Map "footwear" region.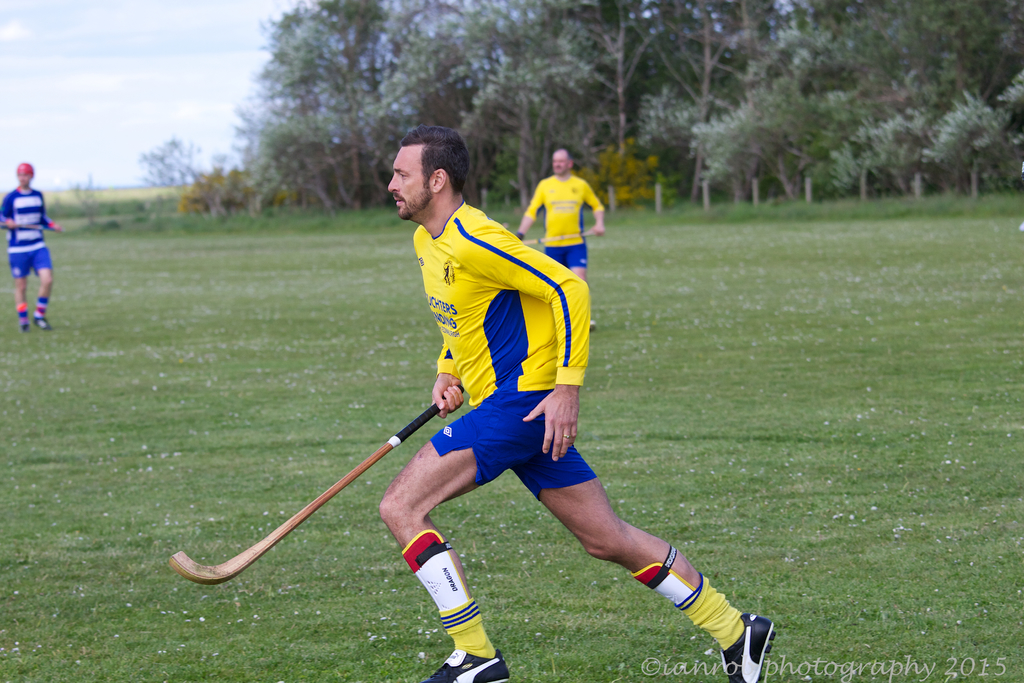
Mapped to box=[420, 641, 513, 682].
